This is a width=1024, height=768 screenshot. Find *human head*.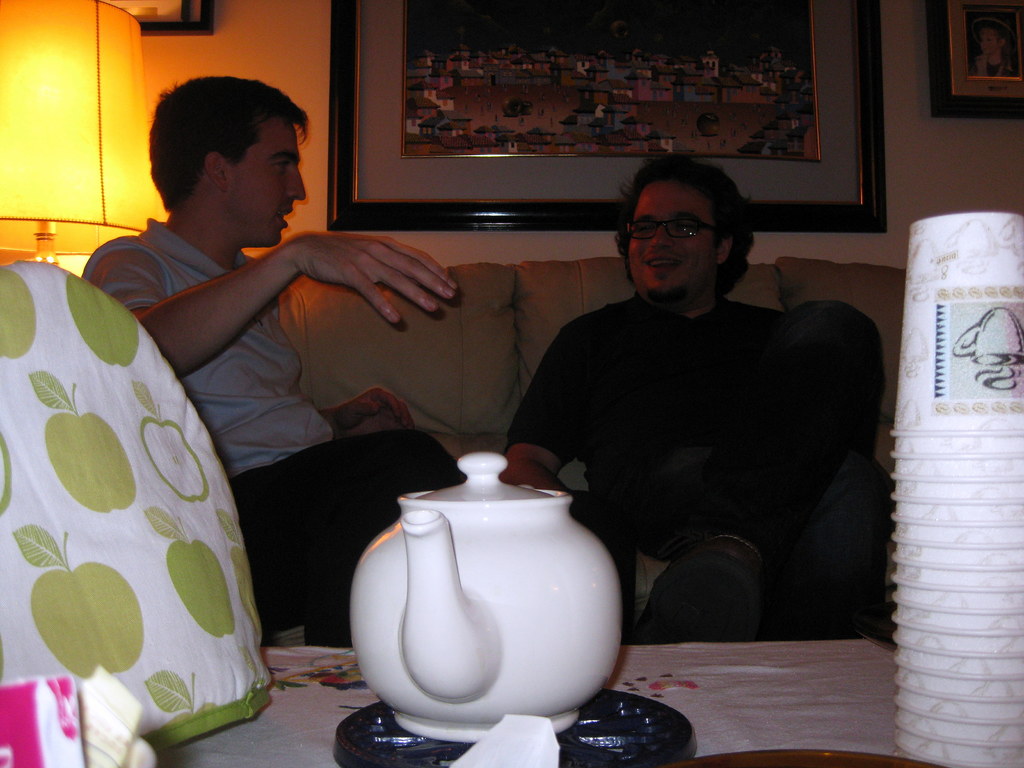
Bounding box: (596,154,755,299).
